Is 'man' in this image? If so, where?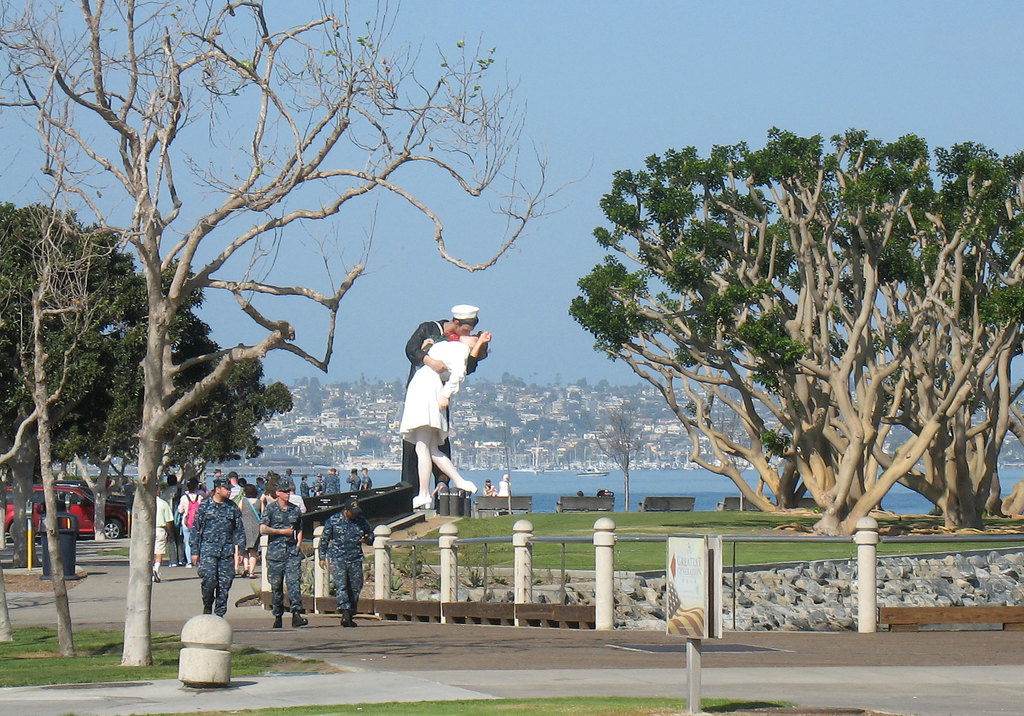
Yes, at bbox=[301, 476, 312, 510].
